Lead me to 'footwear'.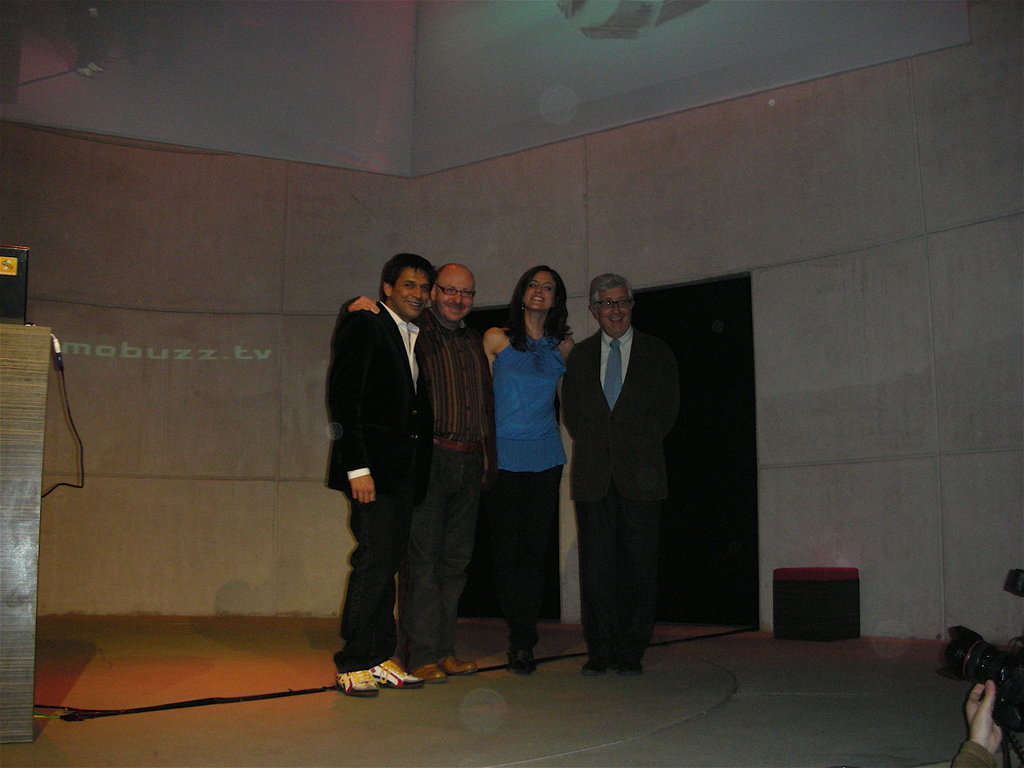
Lead to bbox(412, 661, 449, 681).
